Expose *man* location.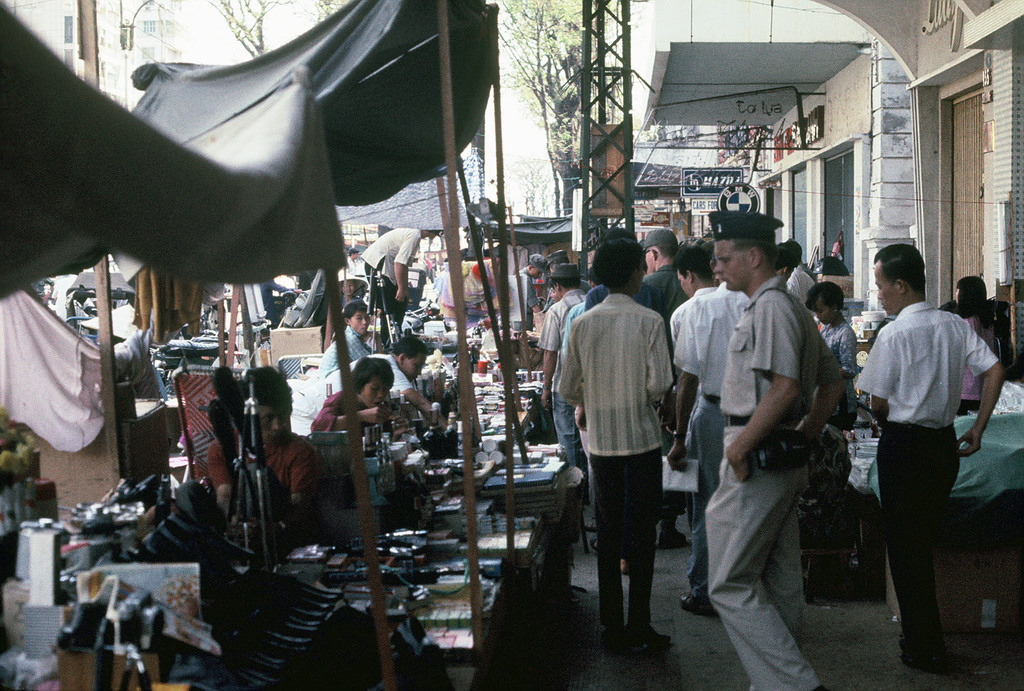
Exposed at (328,334,435,413).
